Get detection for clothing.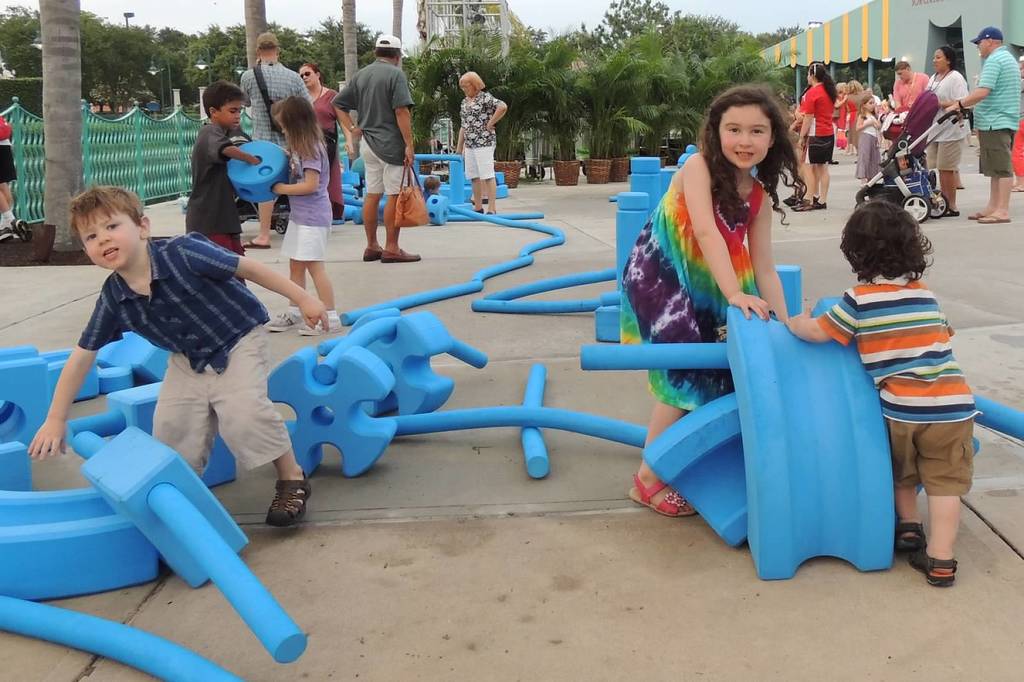
Detection: 0,115,19,184.
